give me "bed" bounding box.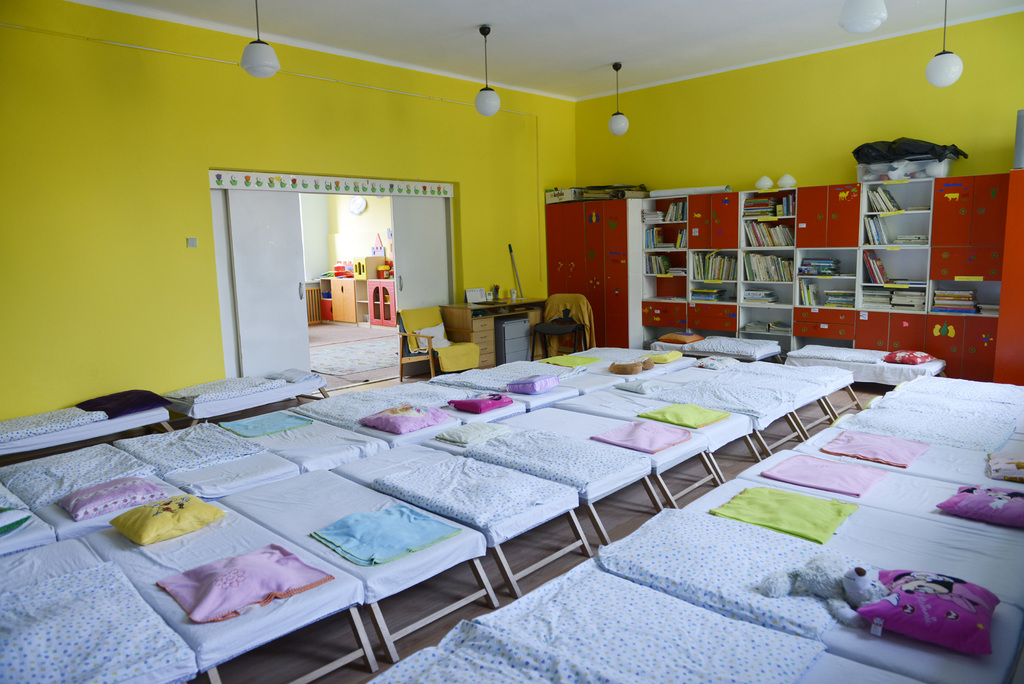
(x1=365, y1=551, x2=938, y2=683).
